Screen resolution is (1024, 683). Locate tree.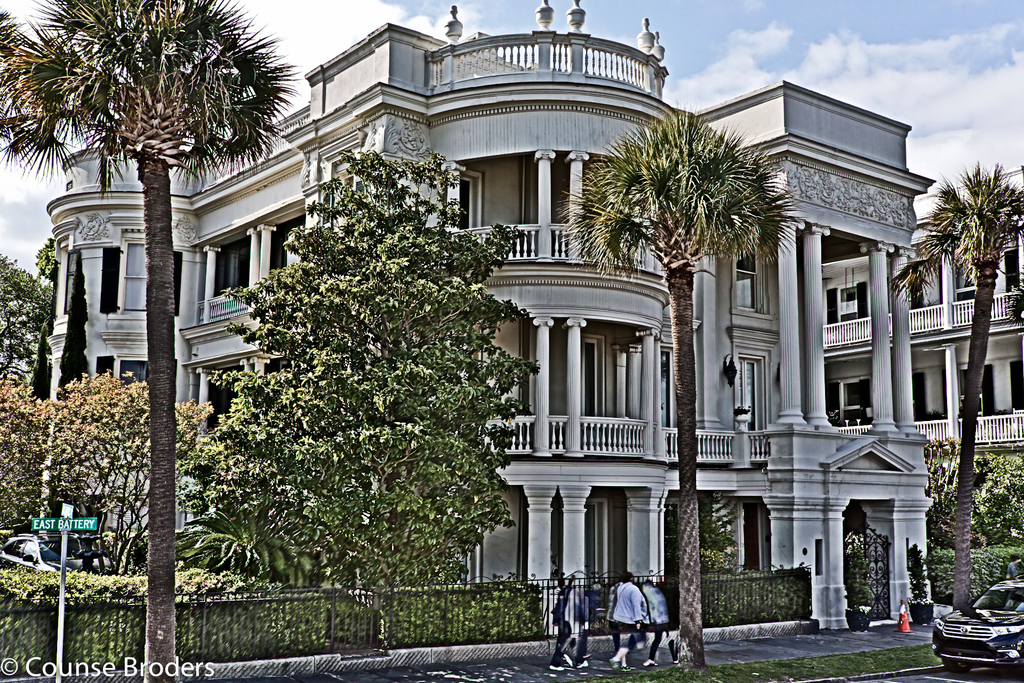
select_region(1003, 273, 1023, 336).
